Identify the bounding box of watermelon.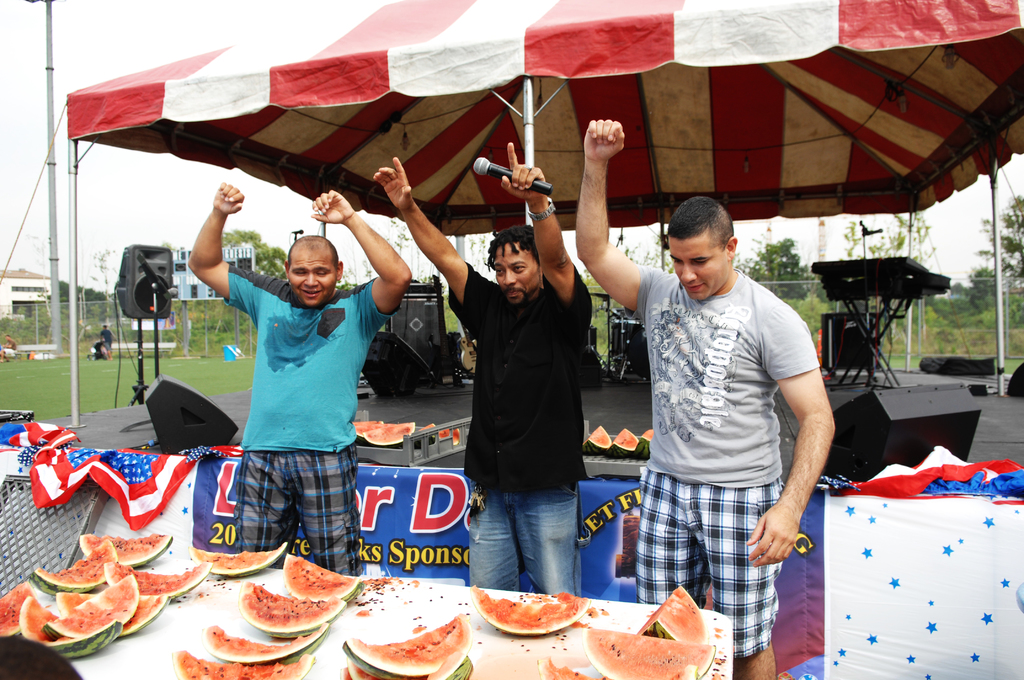
bbox=(368, 424, 413, 449).
